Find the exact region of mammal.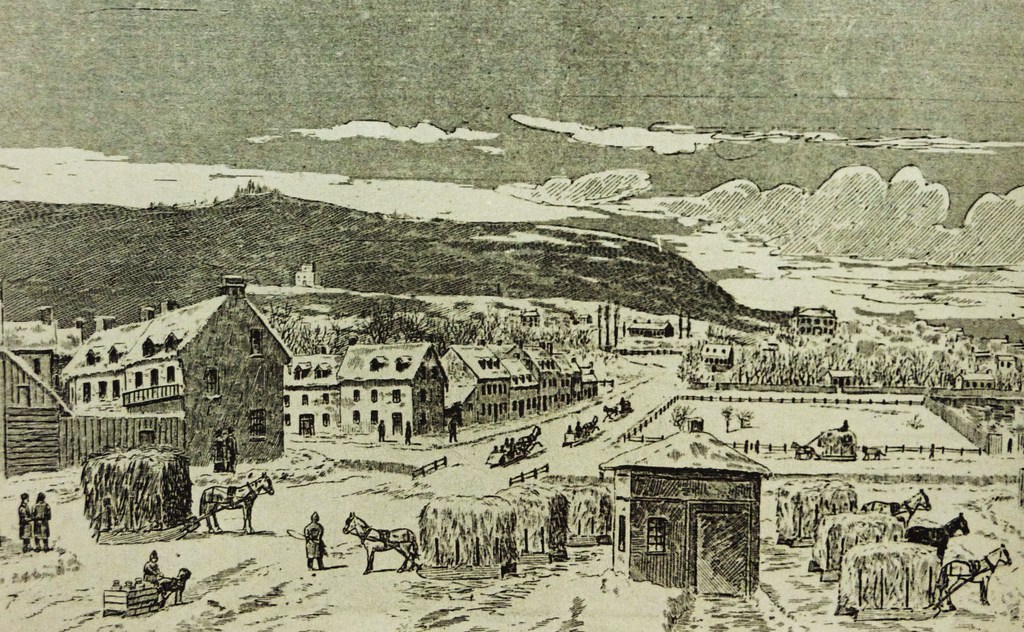
Exact region: bbox(225, 428, 242, 471).
